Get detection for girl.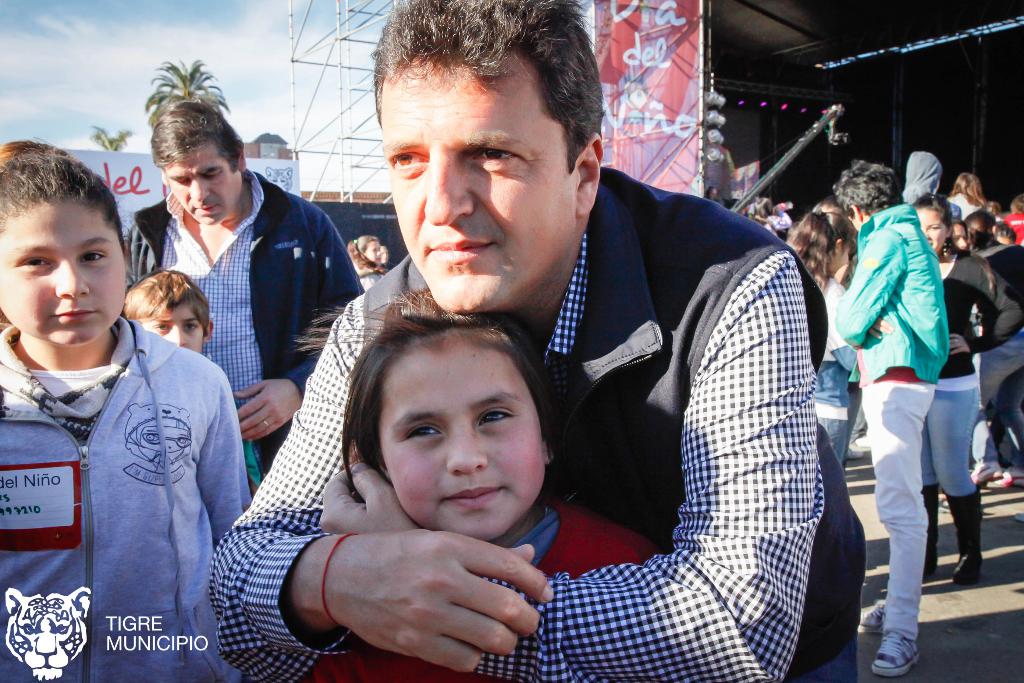
Detection: detection(910, 189, 1022, 586).
